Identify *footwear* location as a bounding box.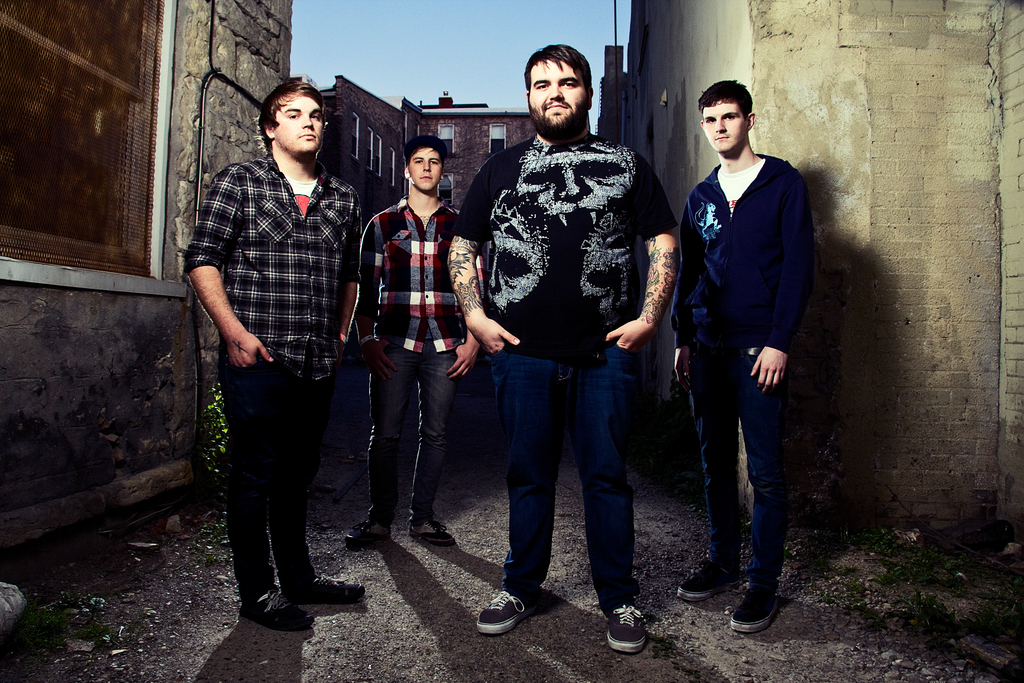
bbox(243, 584, 319, 627).
